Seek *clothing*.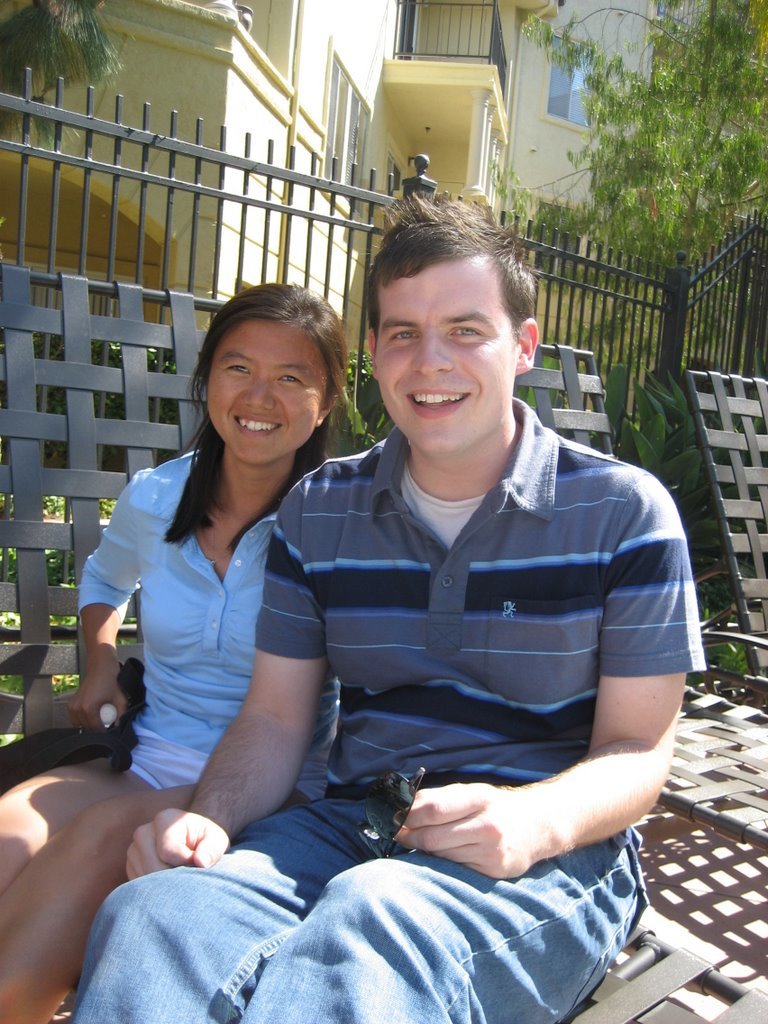
[x1=77, y1=450, x2=338, y2=785].
